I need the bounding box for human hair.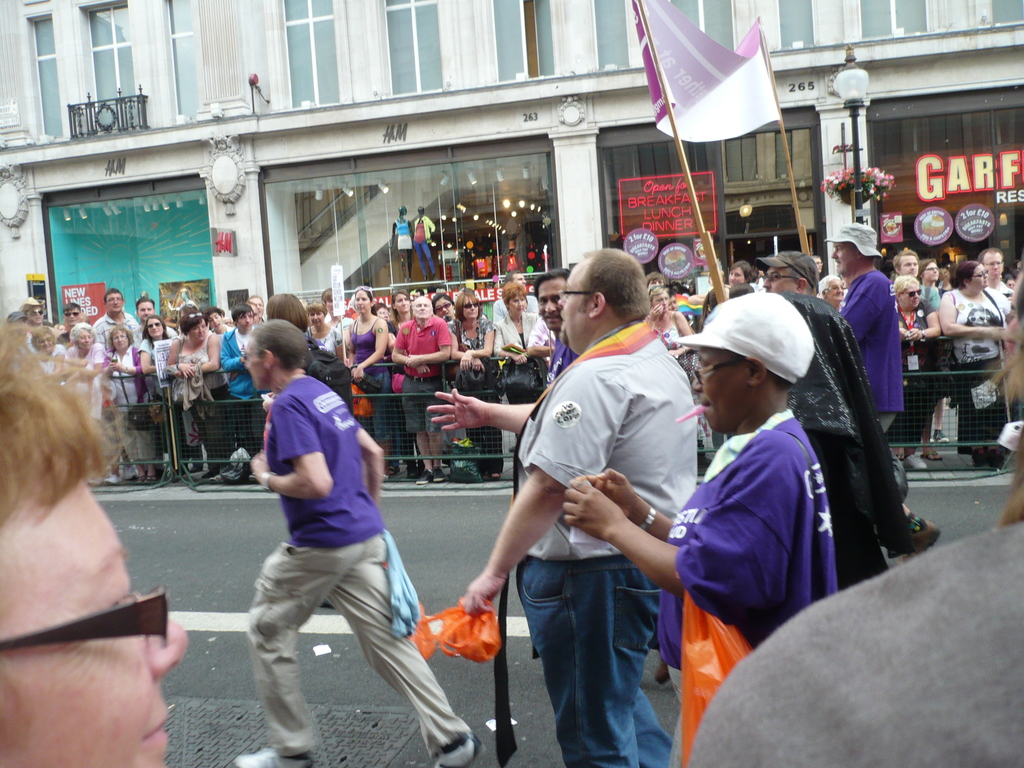
Here it is: <bbox>177, 310, 209, 337</bbox>.
